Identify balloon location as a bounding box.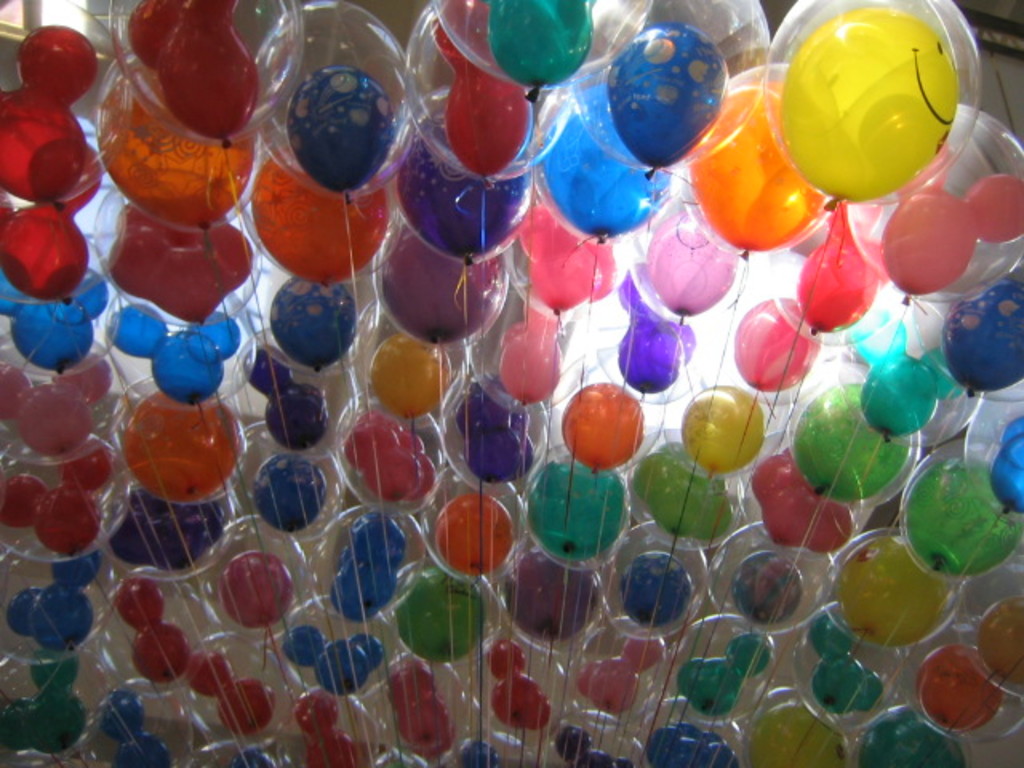
region(630, 434, 758, 550).
